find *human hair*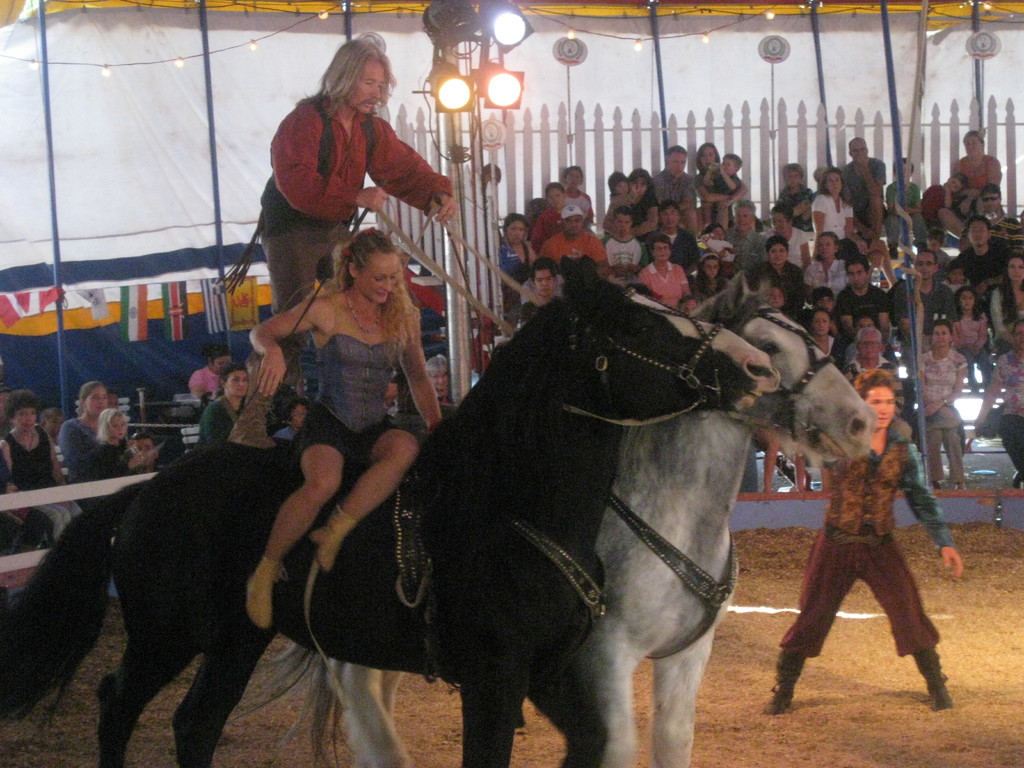
(1002,252,1020,326)
